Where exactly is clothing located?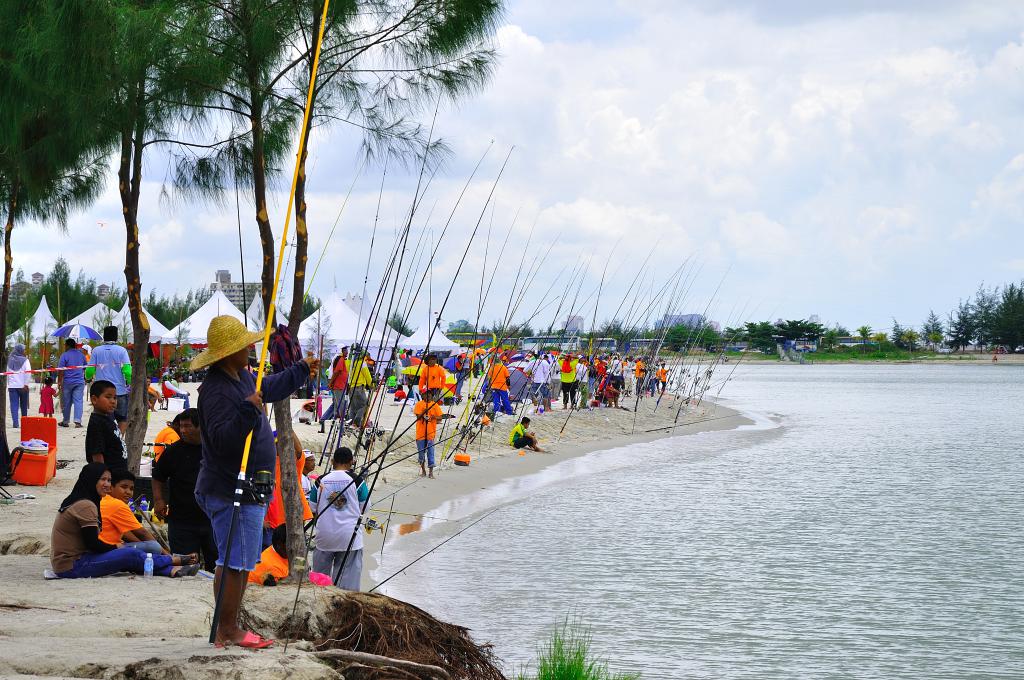
Its bounding box is x1=170, y1=378, x2=180, y2=390.
